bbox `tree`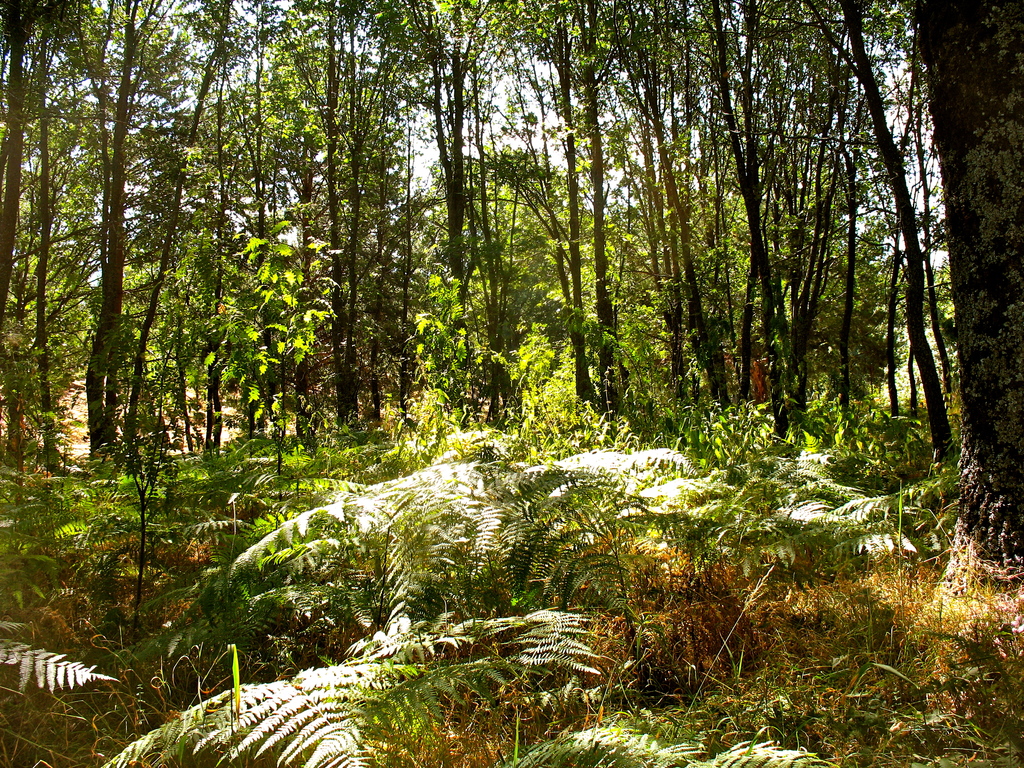
box=[89, 0, 257, 472]
